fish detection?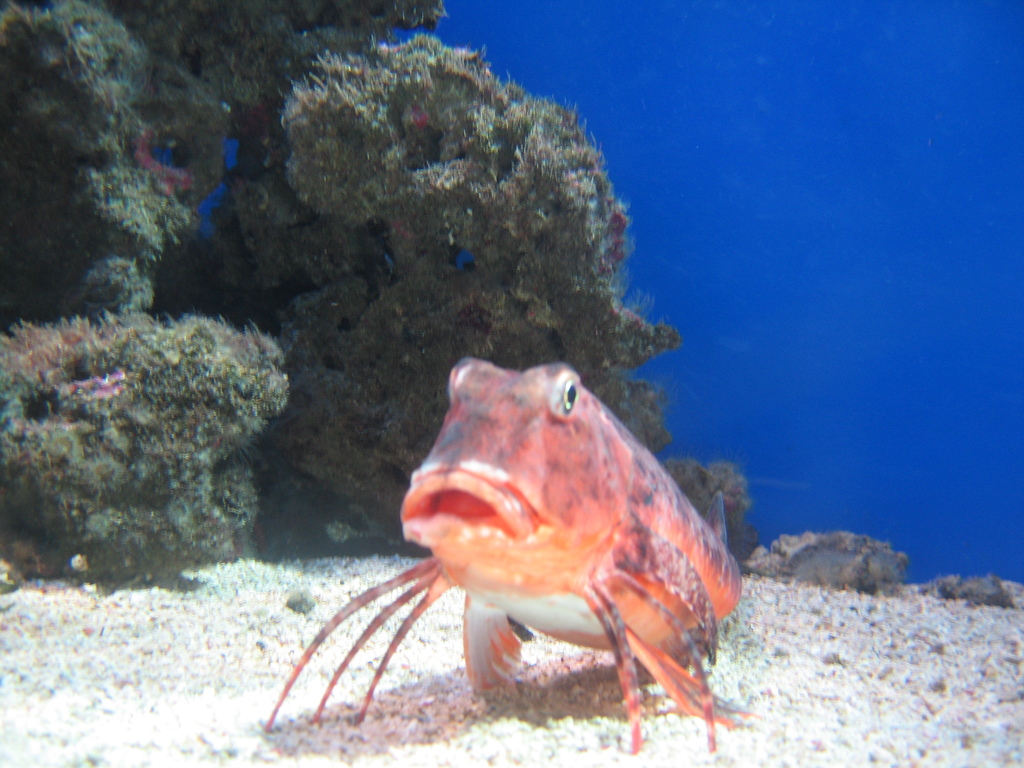
x1=248, y1=374, x2=772, y2=767
